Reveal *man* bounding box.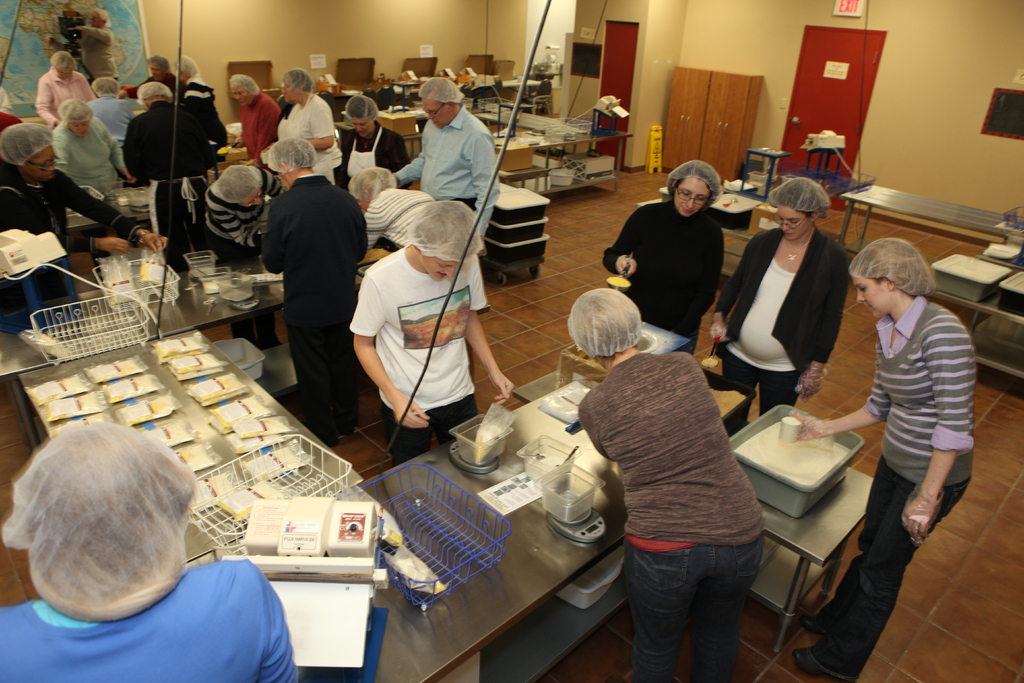
Revealed: Rect(88, 70, 141, 149).
